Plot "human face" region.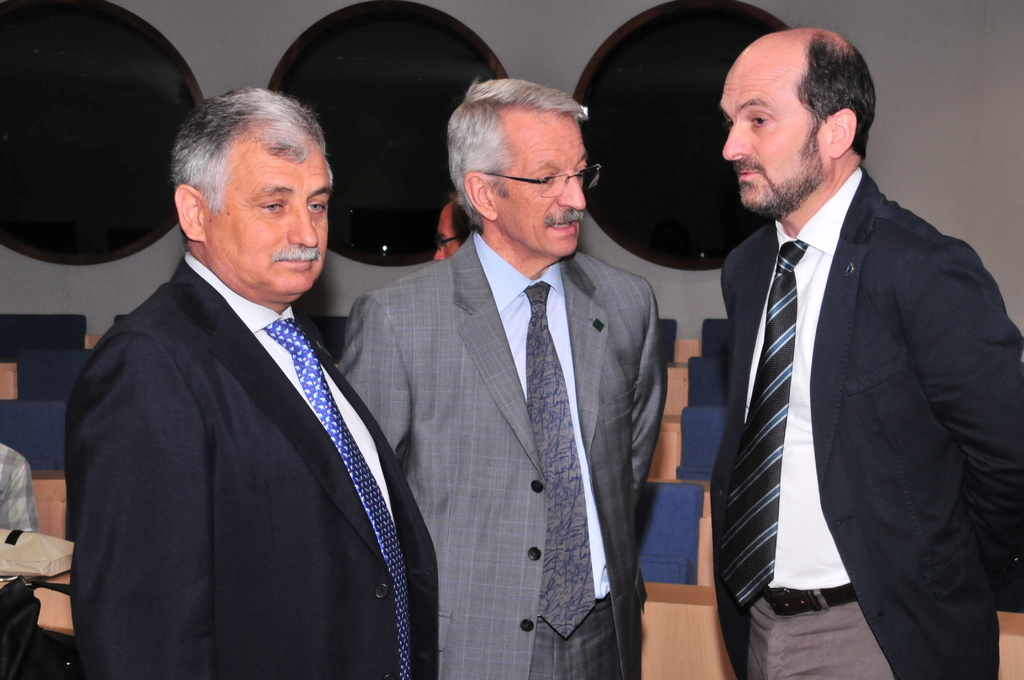
Plotted at Rect(726, 56, 829, 207).
